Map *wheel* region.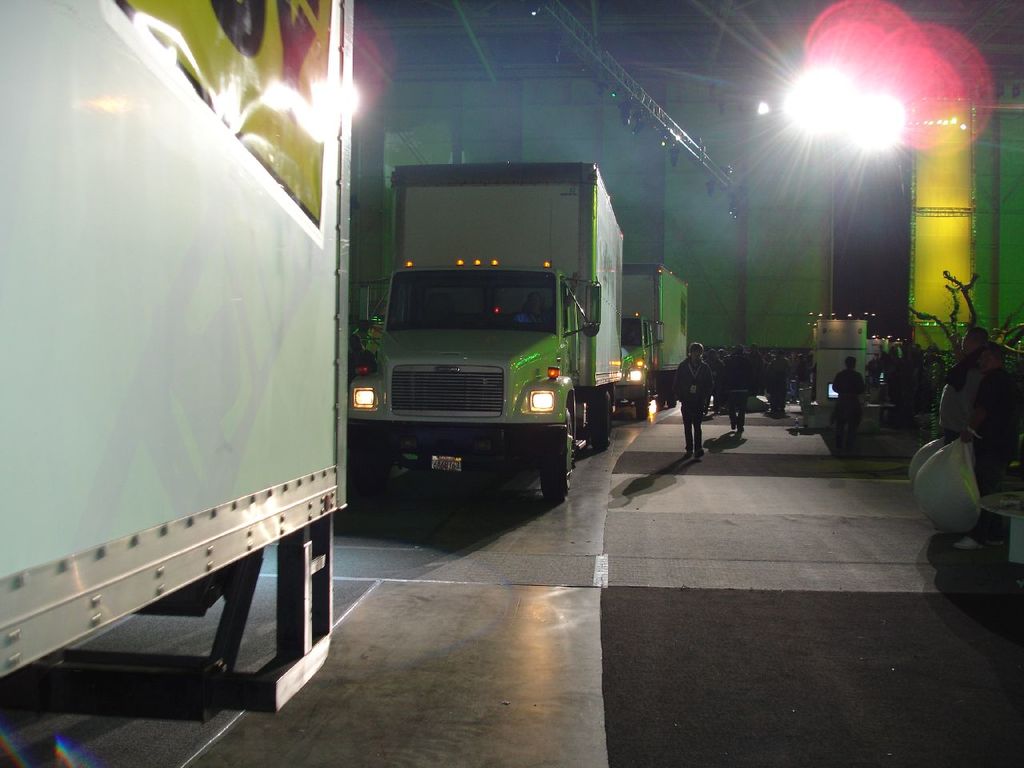
Mapped to select_region(586, 389, 614, 453).
